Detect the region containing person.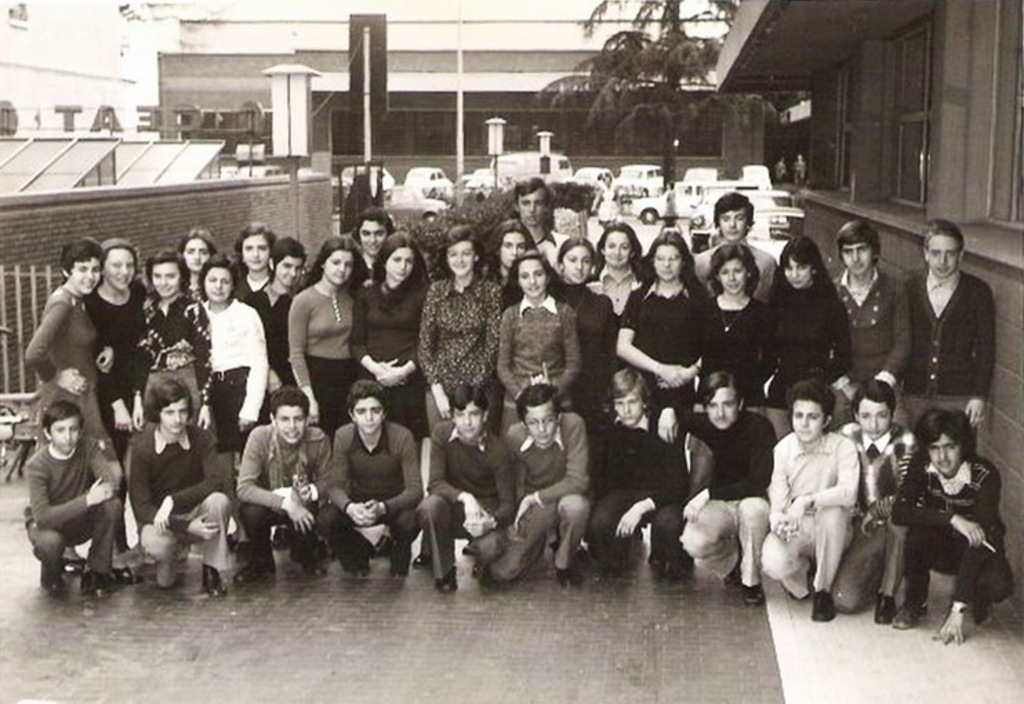
[678,369,777,610].
